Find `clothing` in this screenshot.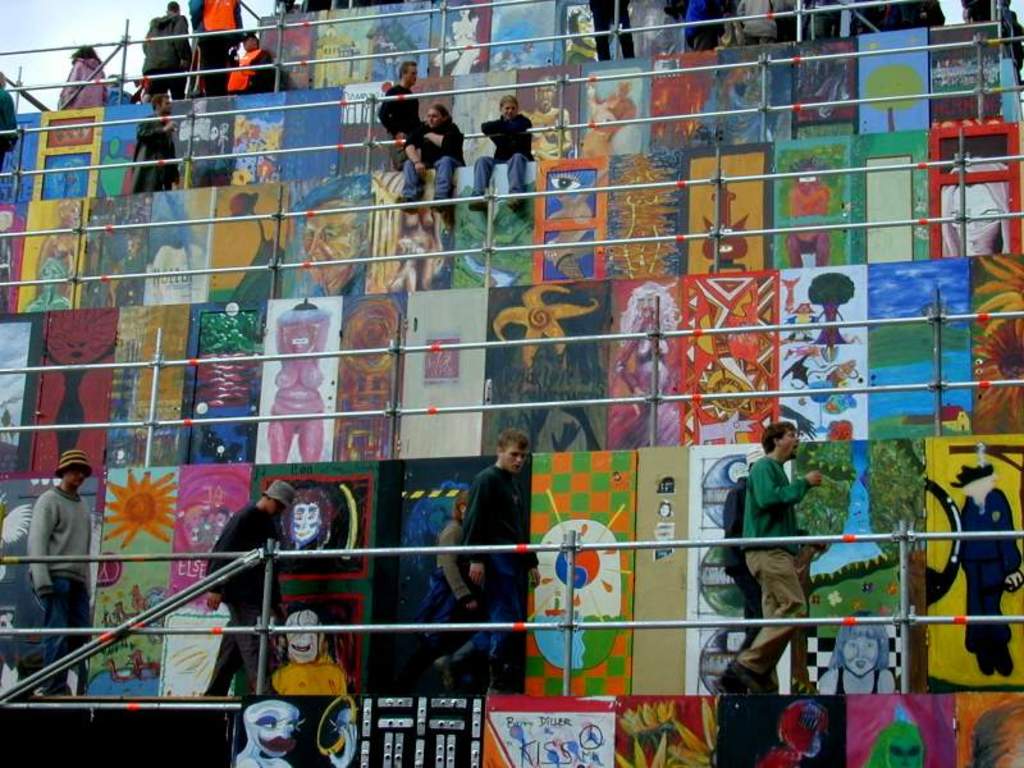
The bounding box for `clothing` is {"left": 399, "top": 127, "right": 467, "bottom": 192}.
